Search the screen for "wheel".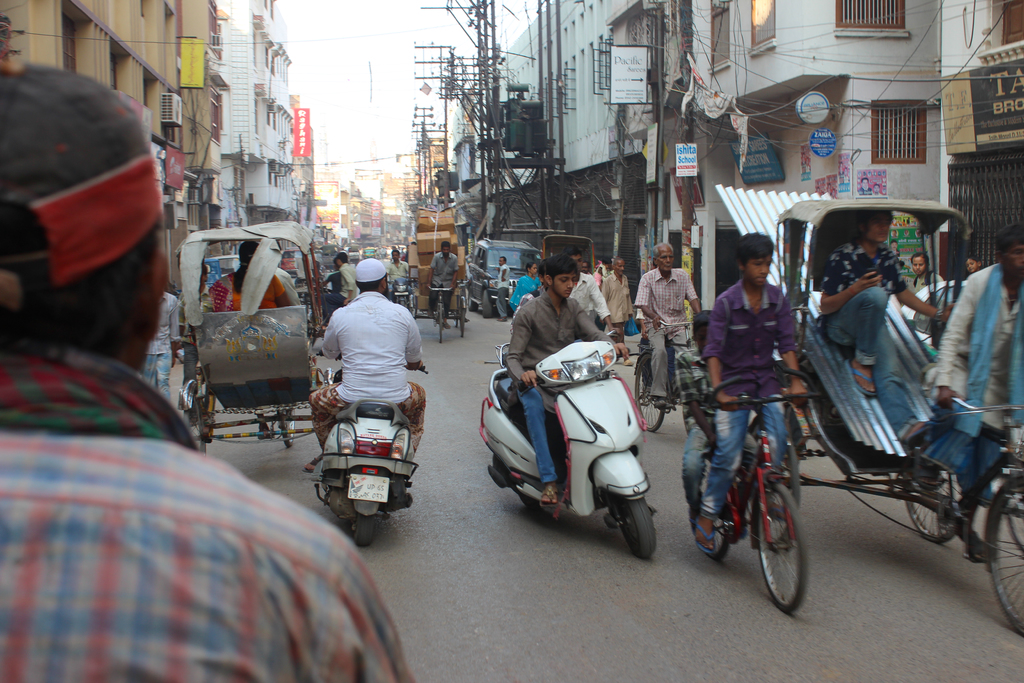
Found at 904 473 959 544.
